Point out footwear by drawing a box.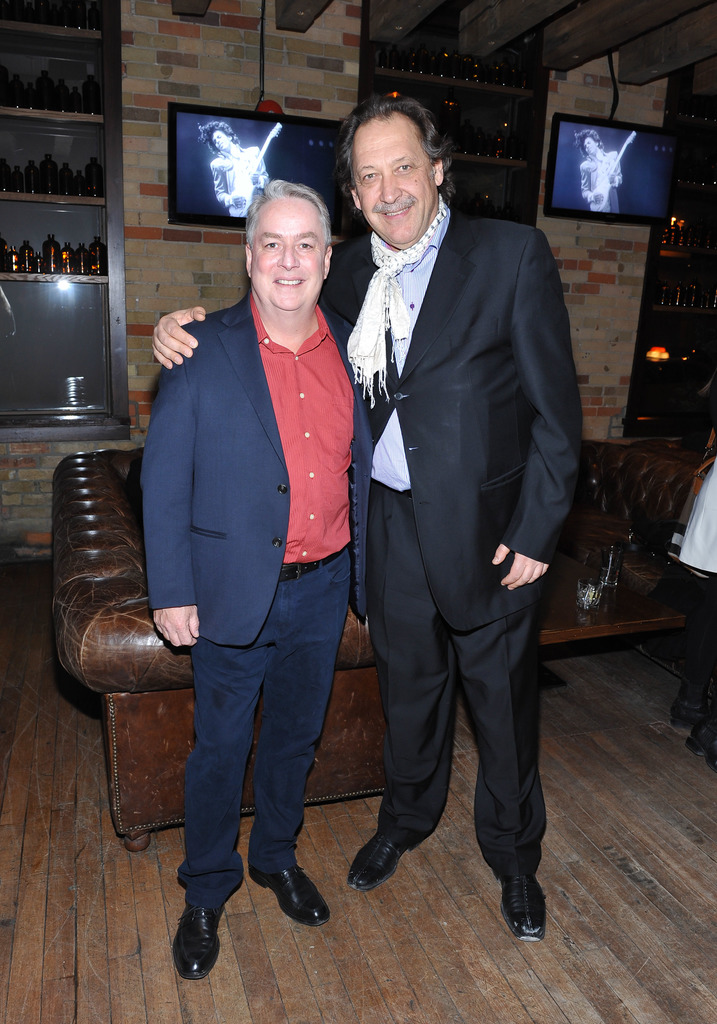
[x1=492, y1=877, x2=547, y2=945].
